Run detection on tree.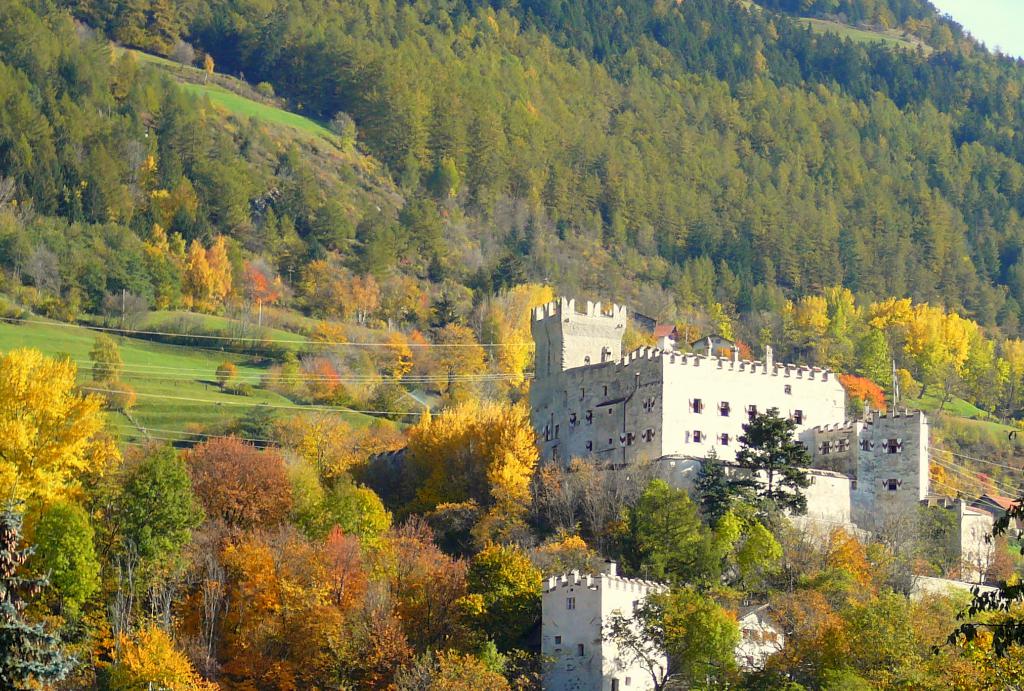
Result: x1=165 y1=229 x2=188 y2=261.
